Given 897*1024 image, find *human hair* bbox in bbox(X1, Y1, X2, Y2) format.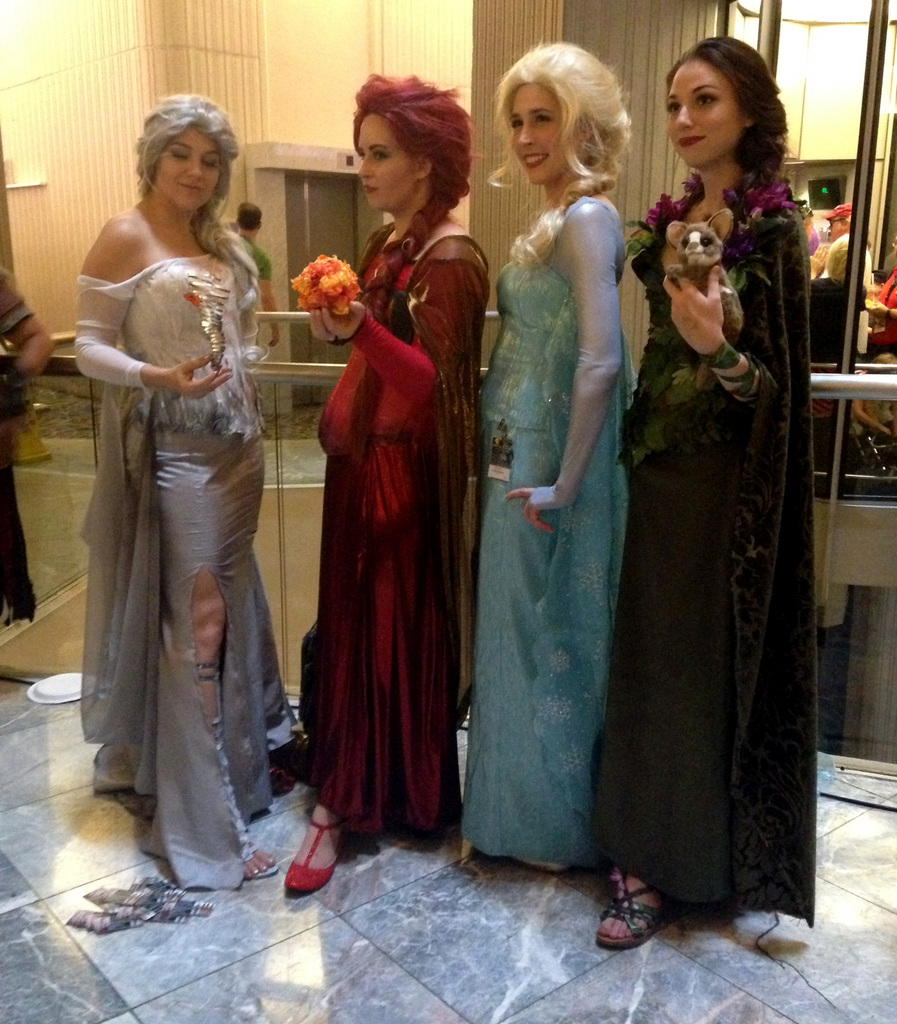
bbox(345, 73, 481, 327).
